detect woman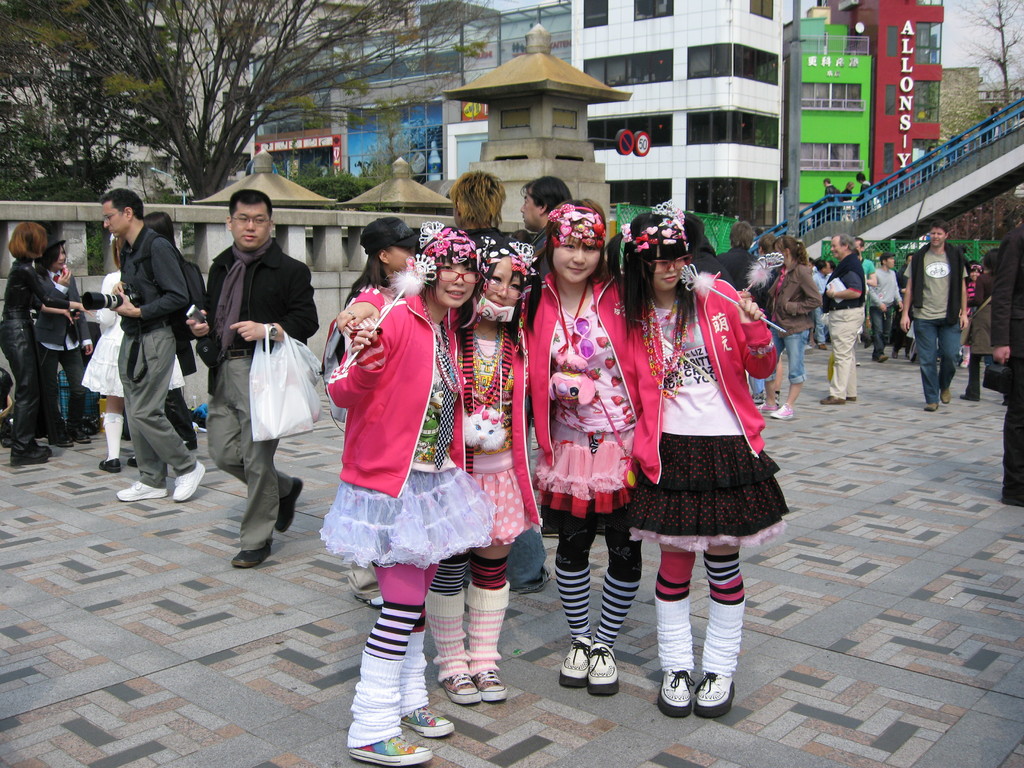
<bbox>0, 228, 80, 466</bbox>
